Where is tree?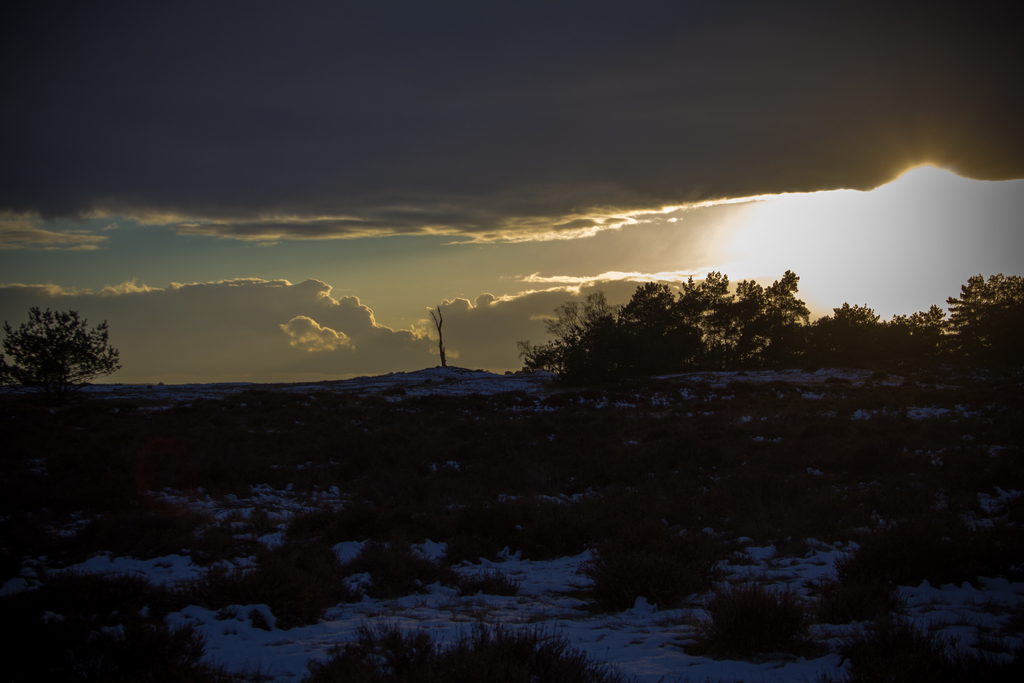
[879, 304, 959, 348].
